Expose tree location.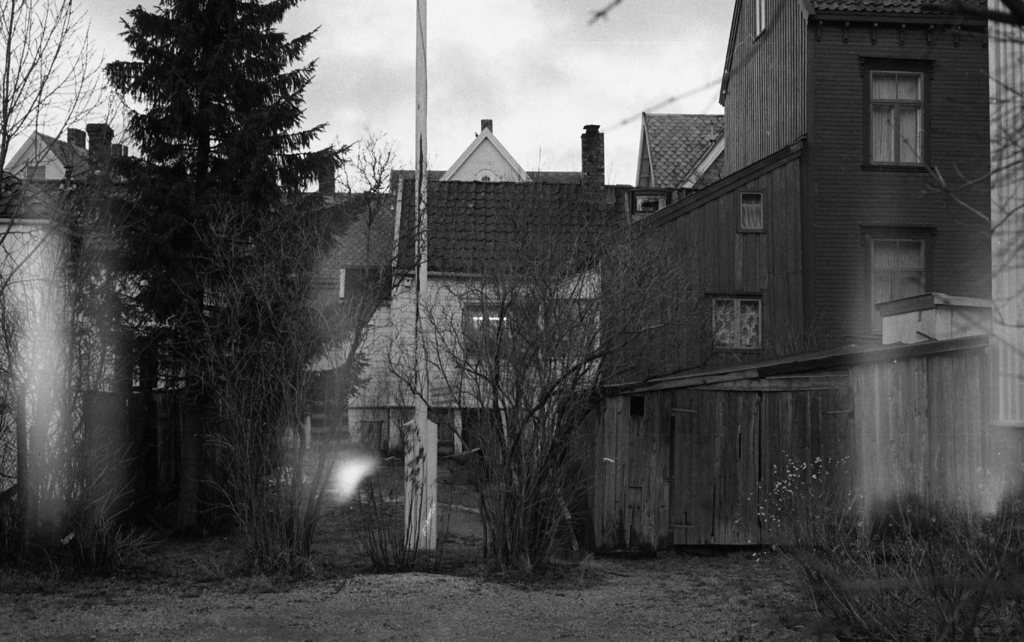
Exposed at bbox=[162, 115, 426, 591].
